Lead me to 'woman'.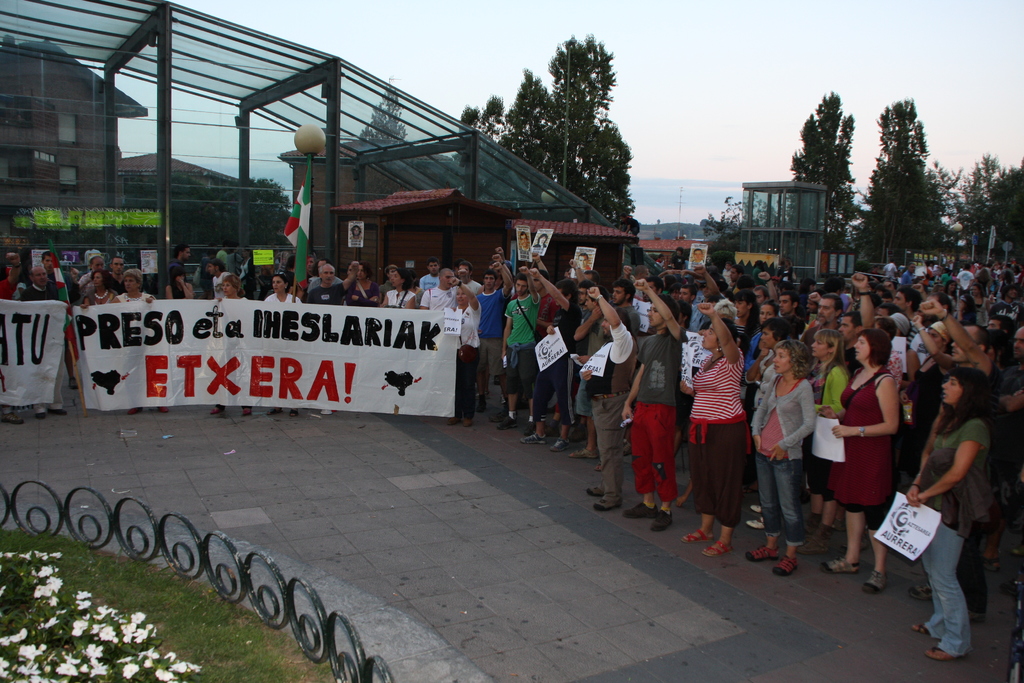
Lead to 447 278 481 428.
